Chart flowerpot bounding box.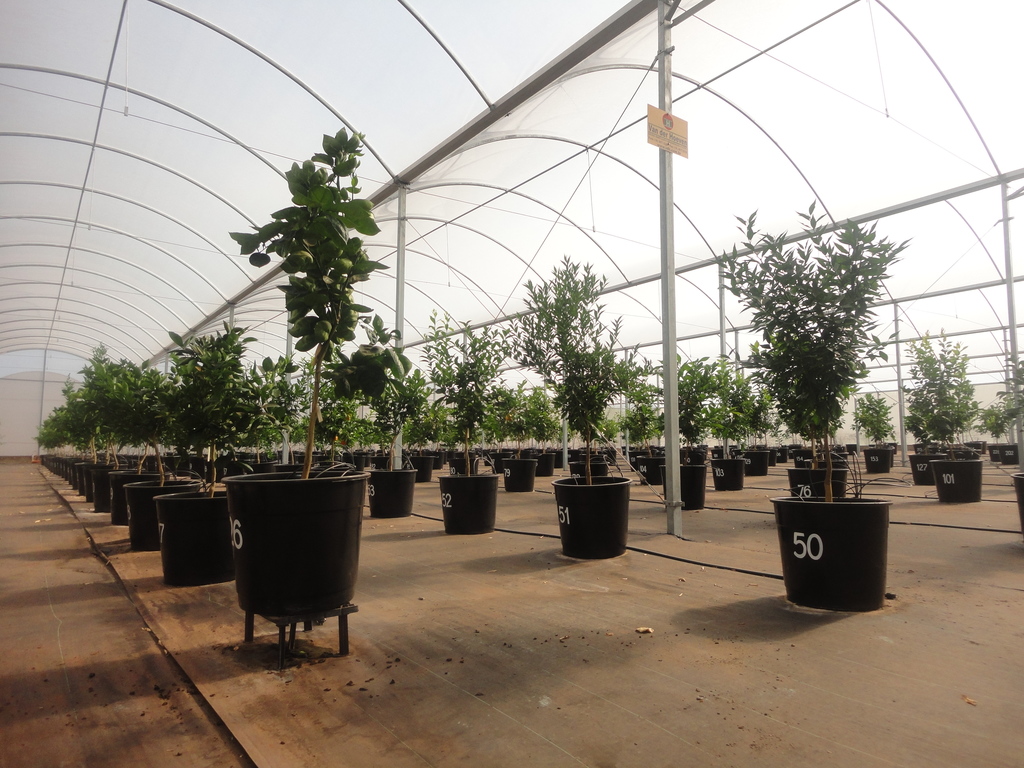
Charted: [550,476,634,562].
